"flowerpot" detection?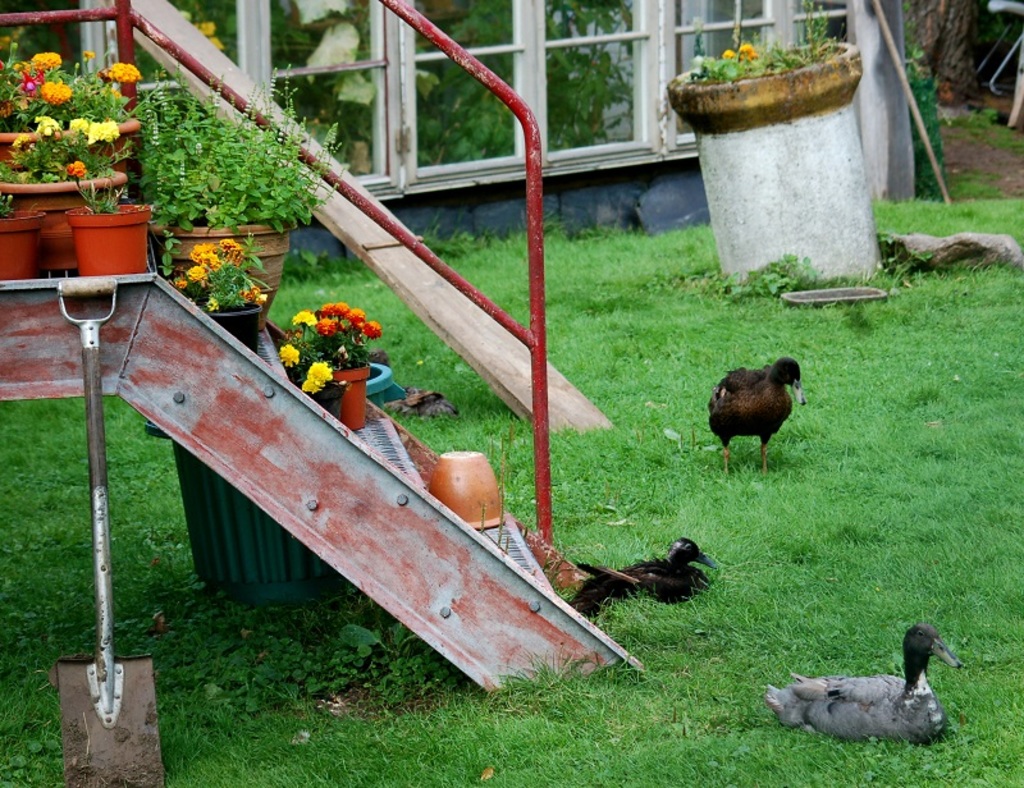
BBox(201, 296, 264, 354)
